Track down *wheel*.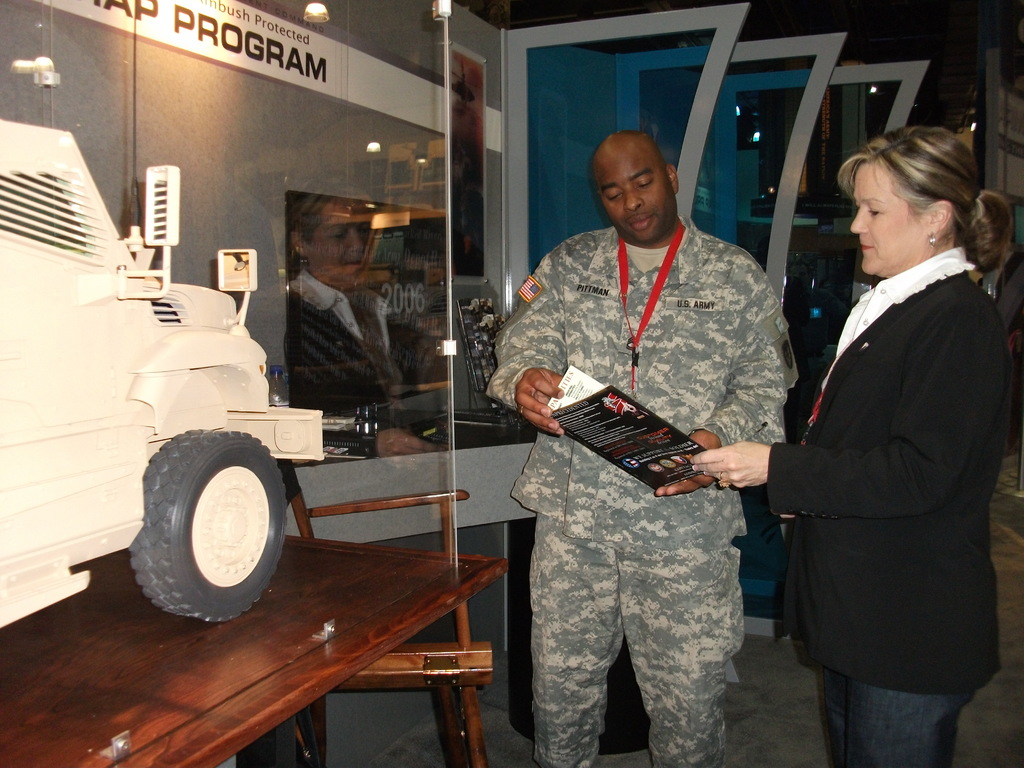
Tracked to rect(129, 420, 293, 624).
